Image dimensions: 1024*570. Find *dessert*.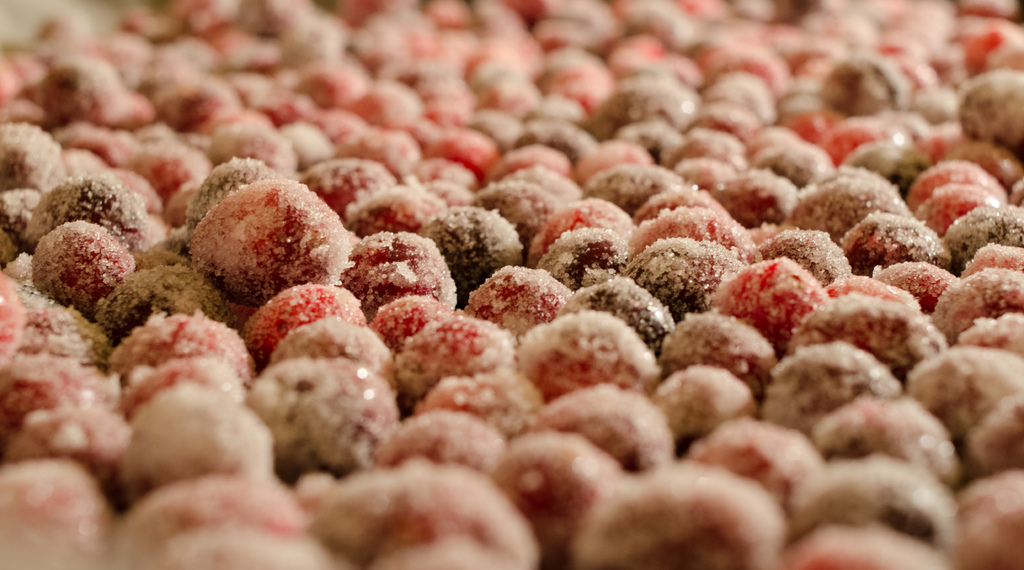
region(683, 322, 768, 381).
